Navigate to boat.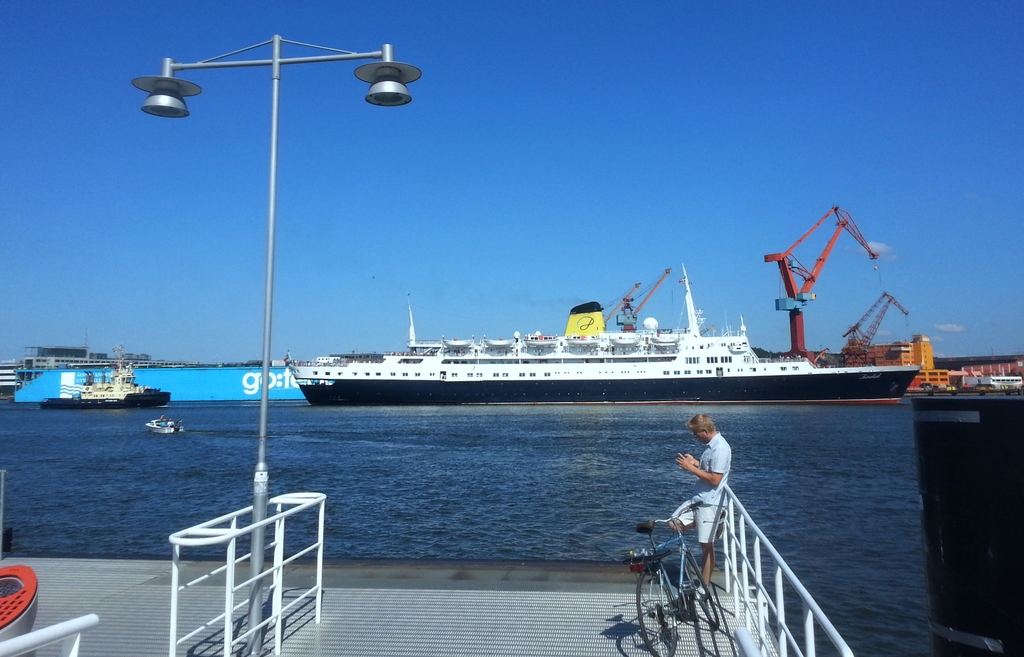
Navigation target: box(41, 353, 172, 409).
